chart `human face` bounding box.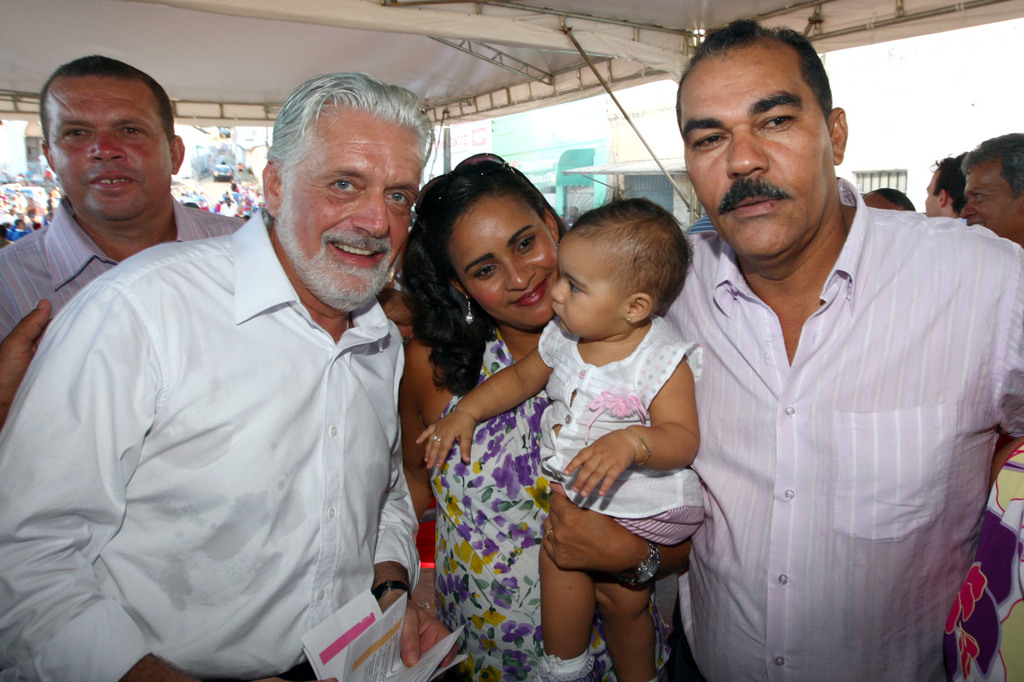
Charted: Rect(447, 193, 561, 331).
